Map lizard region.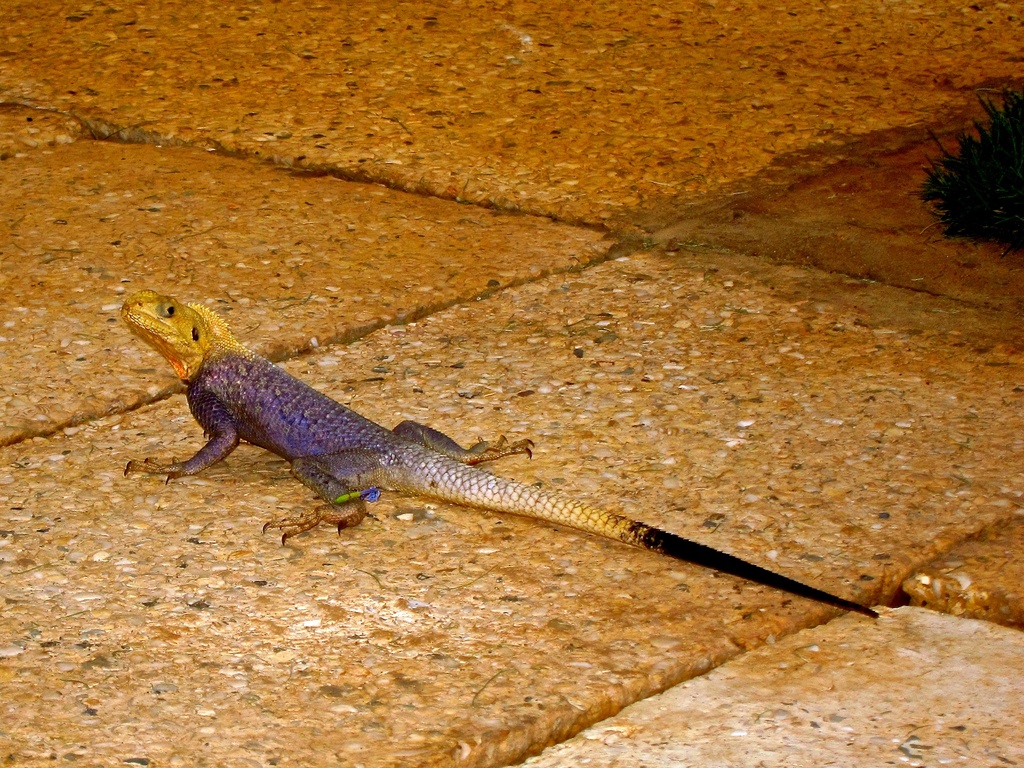
Mapped to select_region(118, 294, 877, 614).
